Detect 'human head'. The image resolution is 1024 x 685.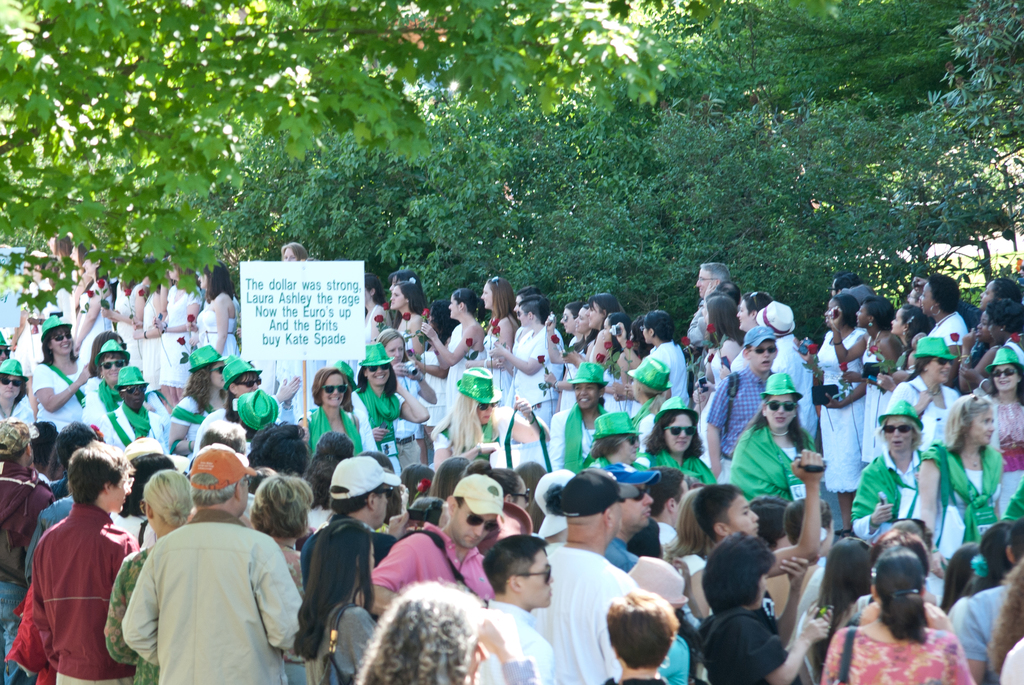
detection(739, 325, 778, 373).
